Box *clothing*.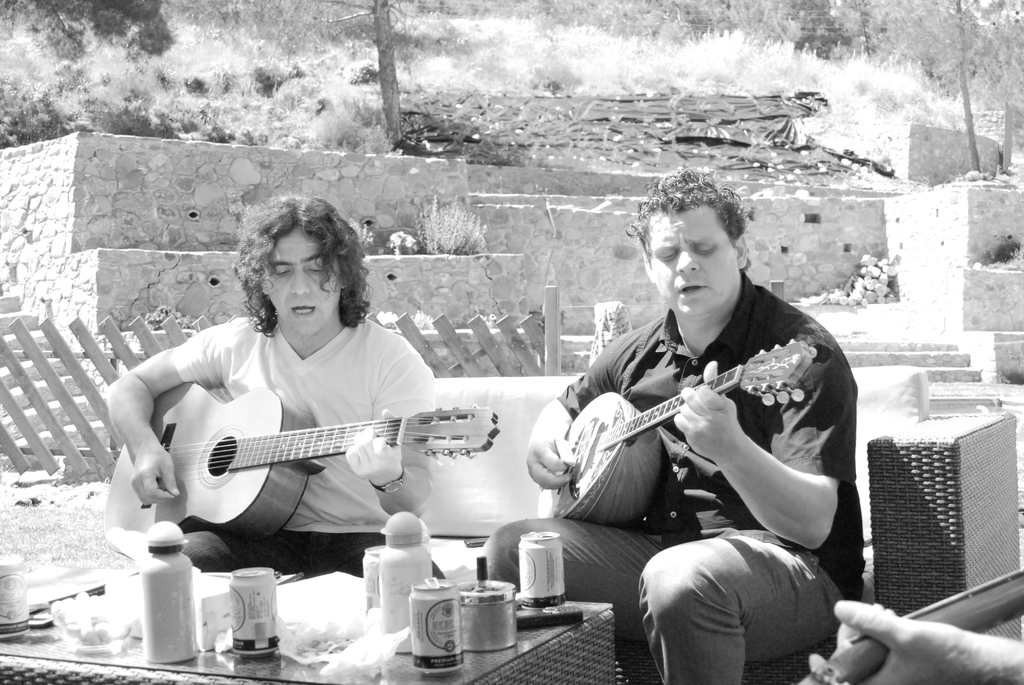
482/271/865/684.
